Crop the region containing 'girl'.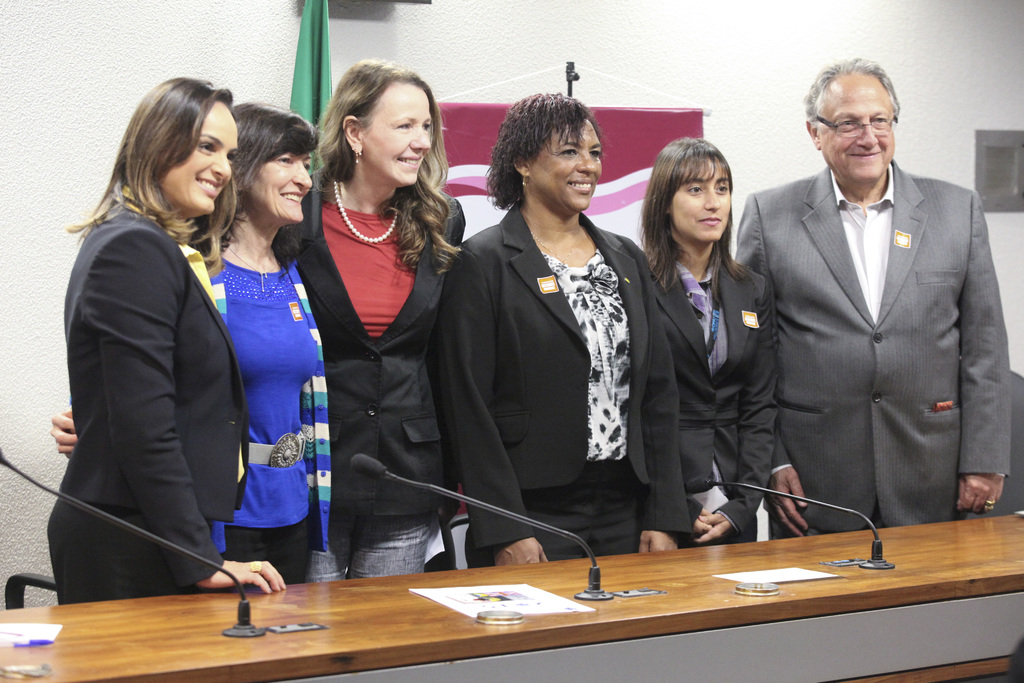
Crop region: l=639, t=132, r=779, b=550.
